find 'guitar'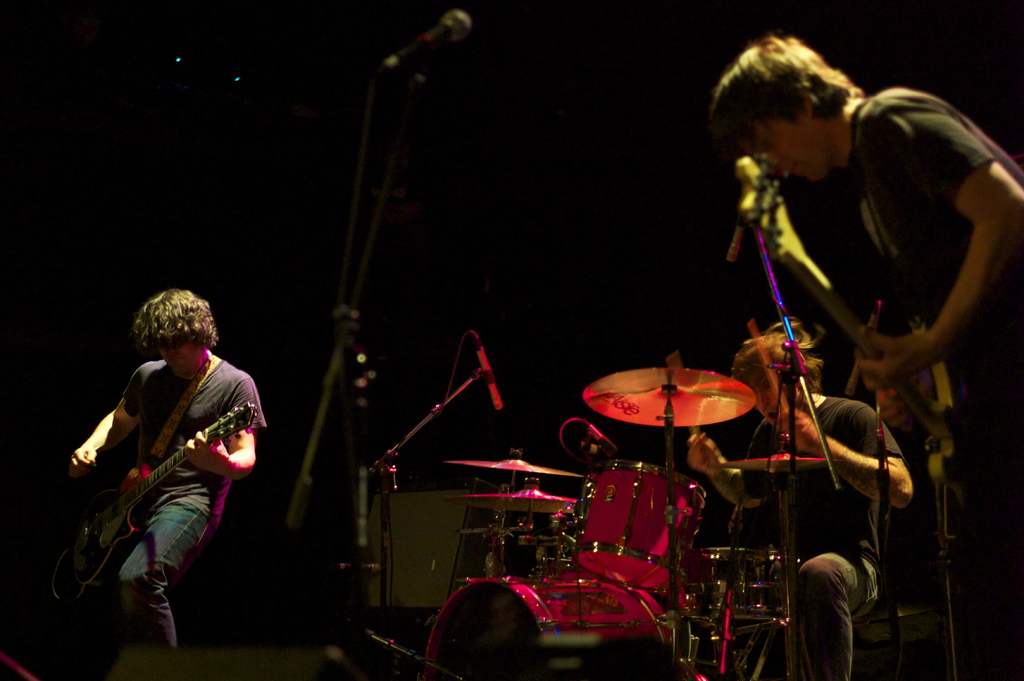
bbox=(731, 156, 977, 508)
